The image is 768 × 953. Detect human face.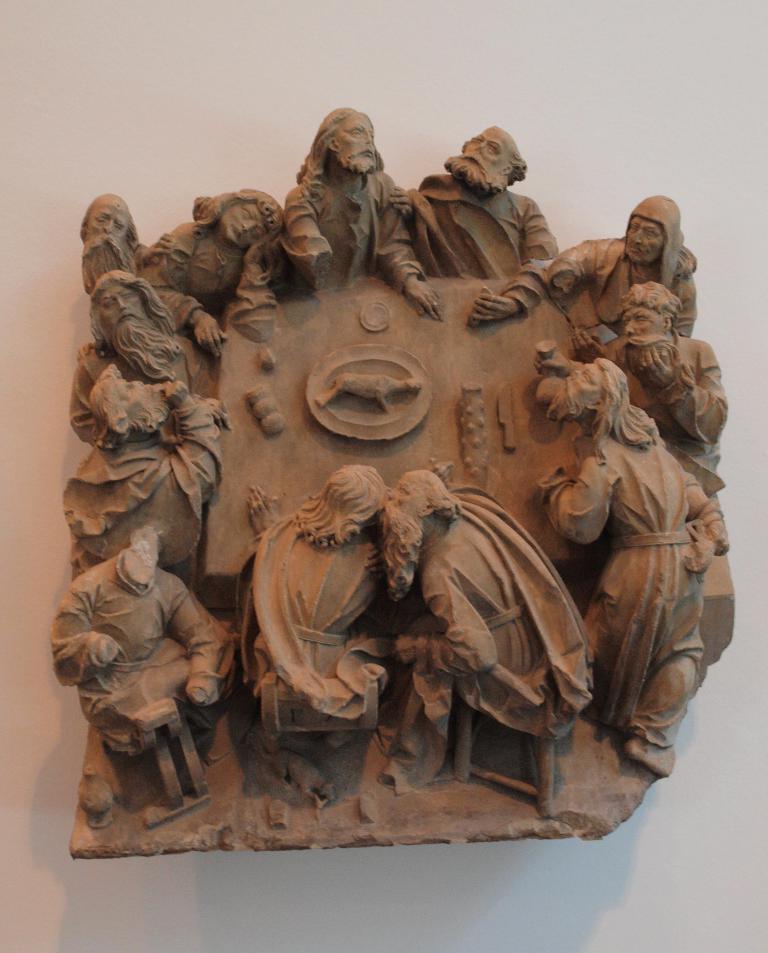
Detection: (120,381,169,403).
